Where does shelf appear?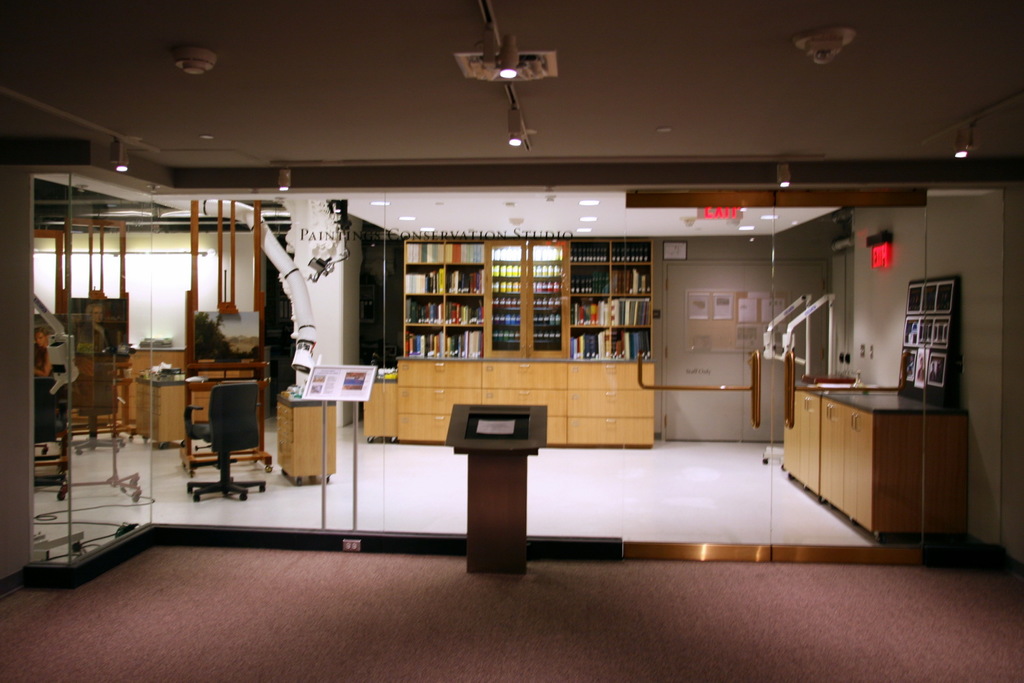
Appears at (528, 335, 569, 348).
